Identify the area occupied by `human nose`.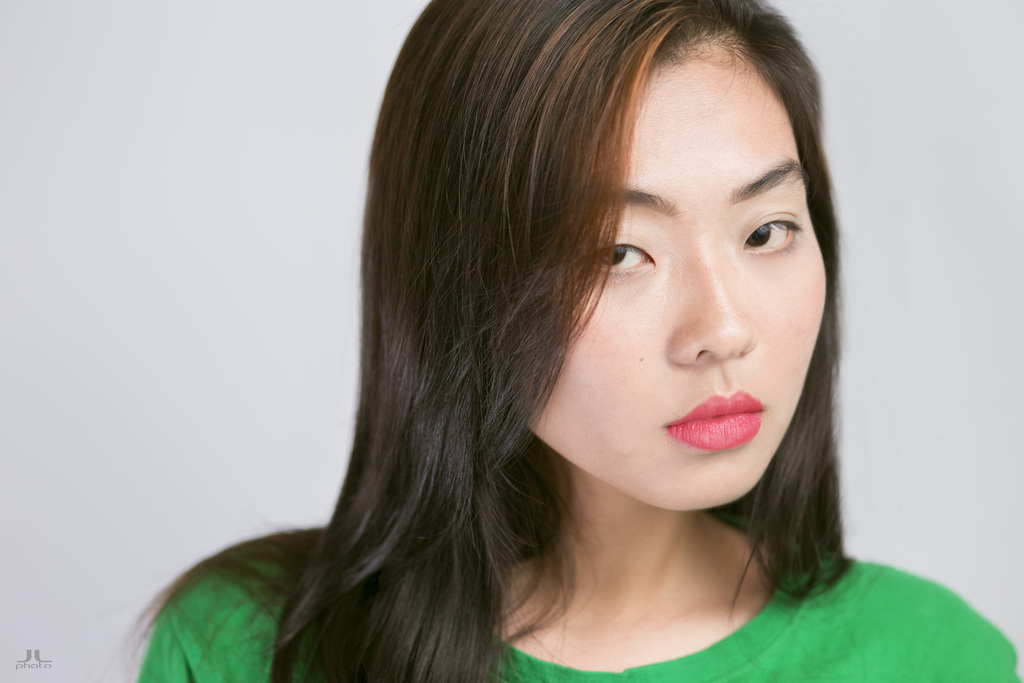
Area: pyautogui.locateOnScreen(661, 237, 760, 365).
